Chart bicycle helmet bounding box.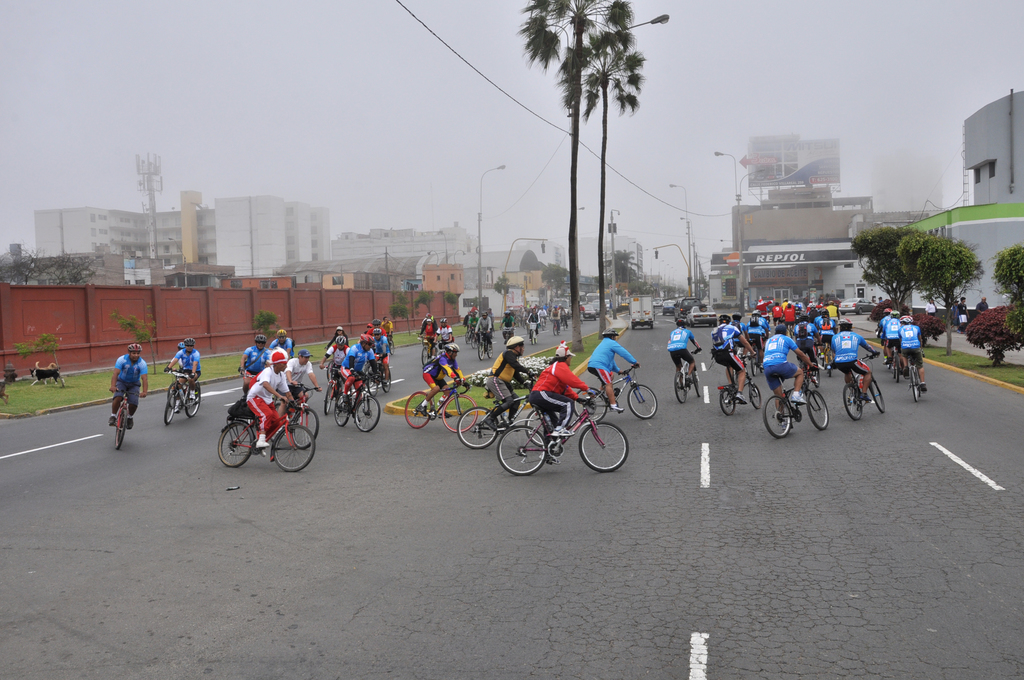
Charted: bbox(336, 336, 346, 348).
